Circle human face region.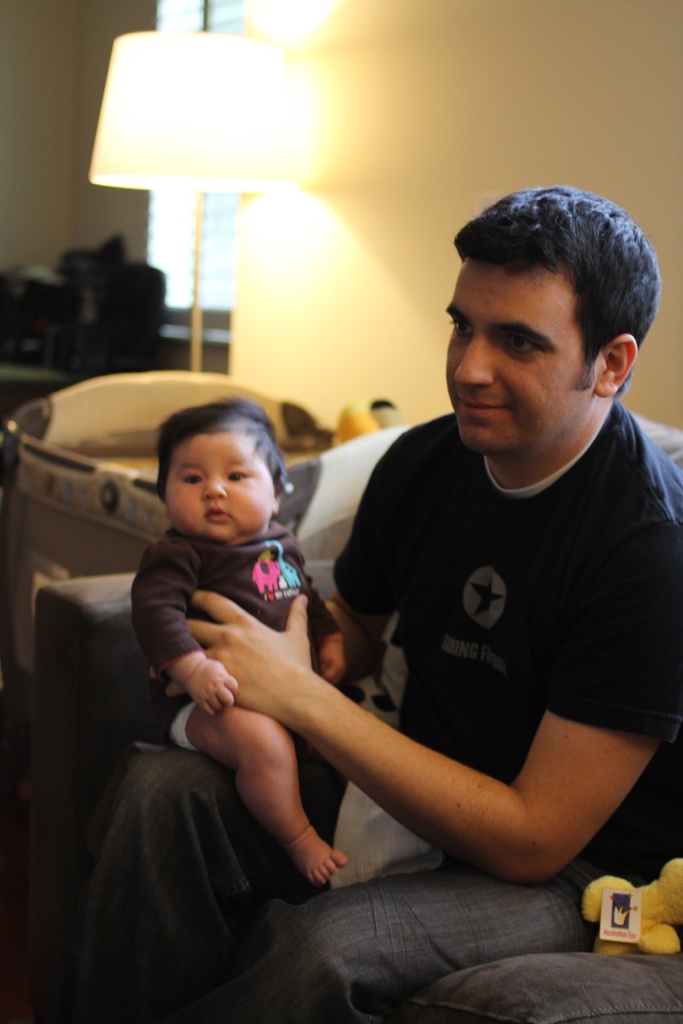
Region: <box>432,250,588,467</box>.
